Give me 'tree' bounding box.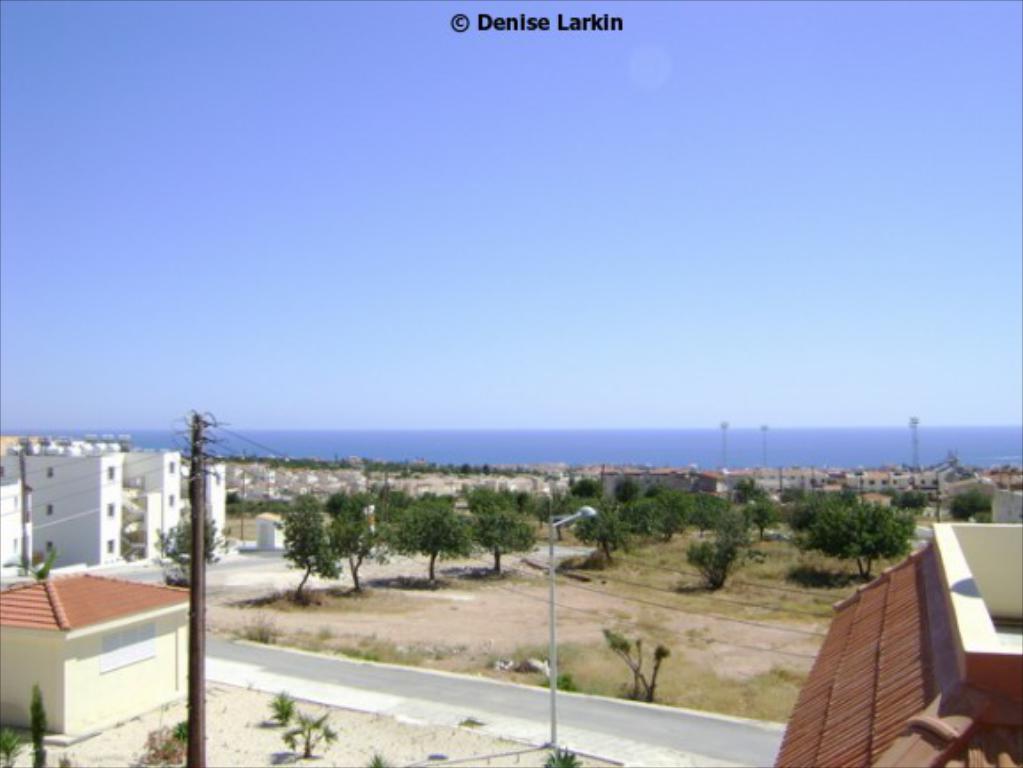
rect(388, 490, 489, 589).
